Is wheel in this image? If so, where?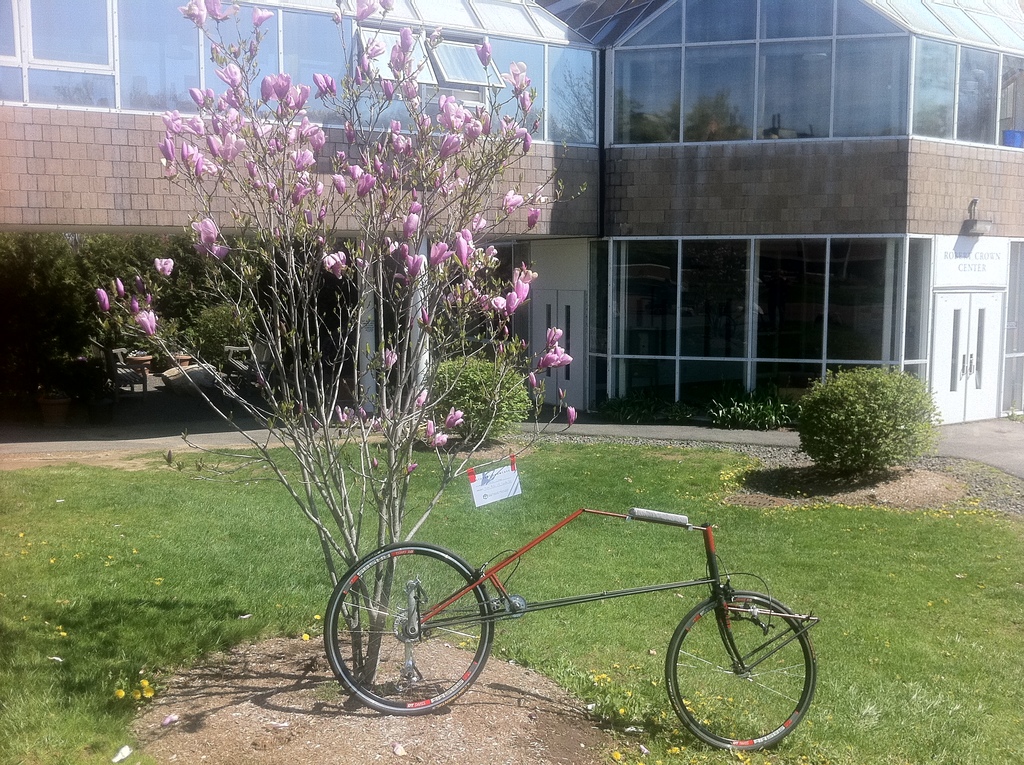
Yes, at box(324, 542, 494, 716).
